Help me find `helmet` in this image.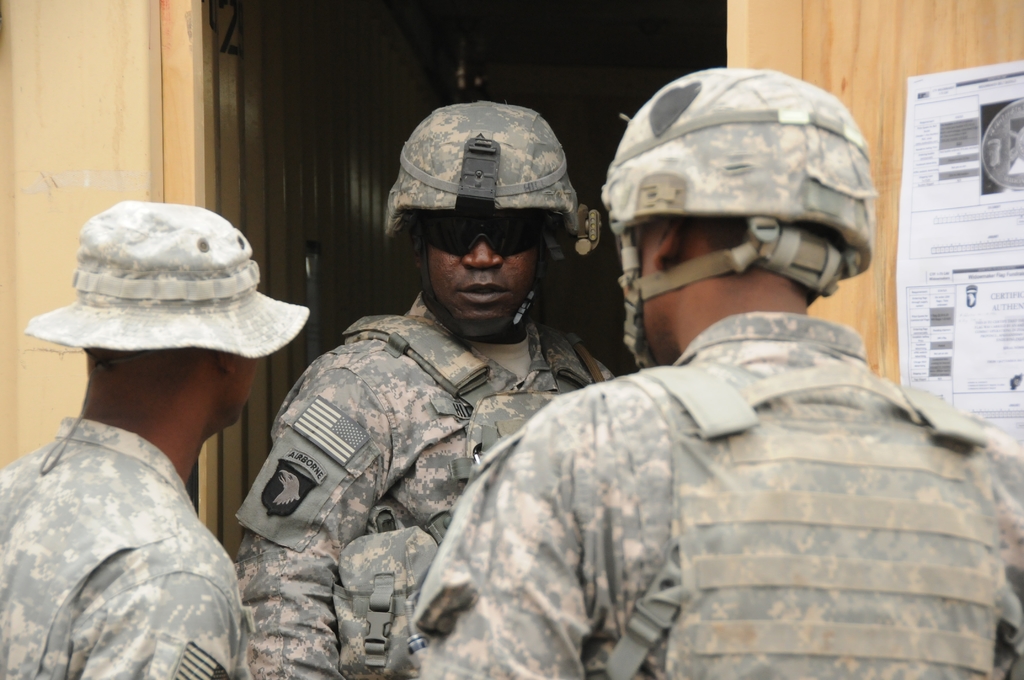
Found it: [x1=604, y1=70, x2=876, y2=365].
